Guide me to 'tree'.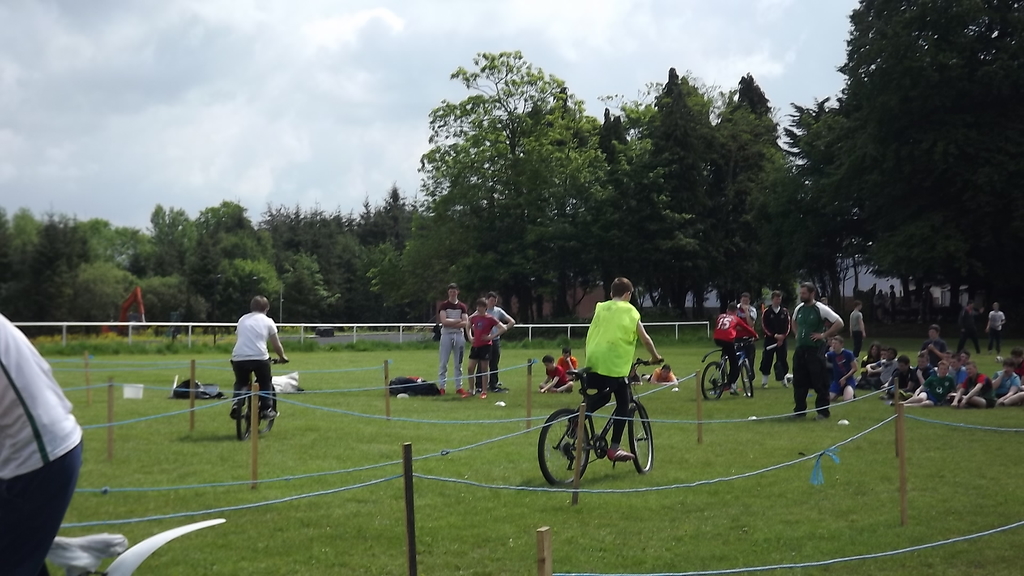
Guidance: locate(125, 202, 206, 327).
